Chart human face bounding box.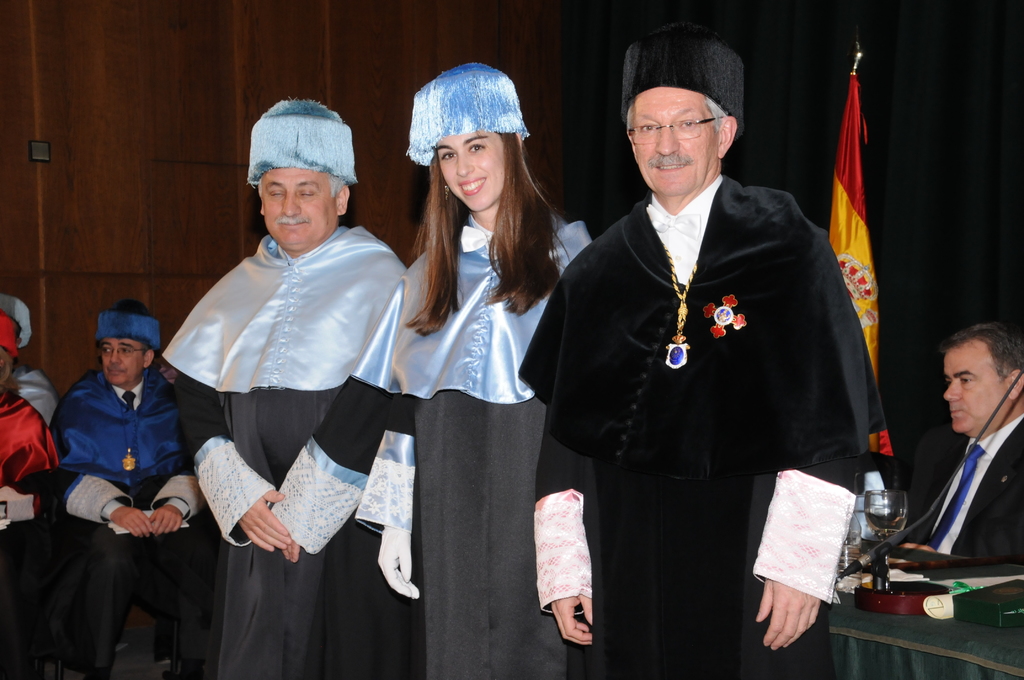
Charted: box=[634, 87, 721, 198].
